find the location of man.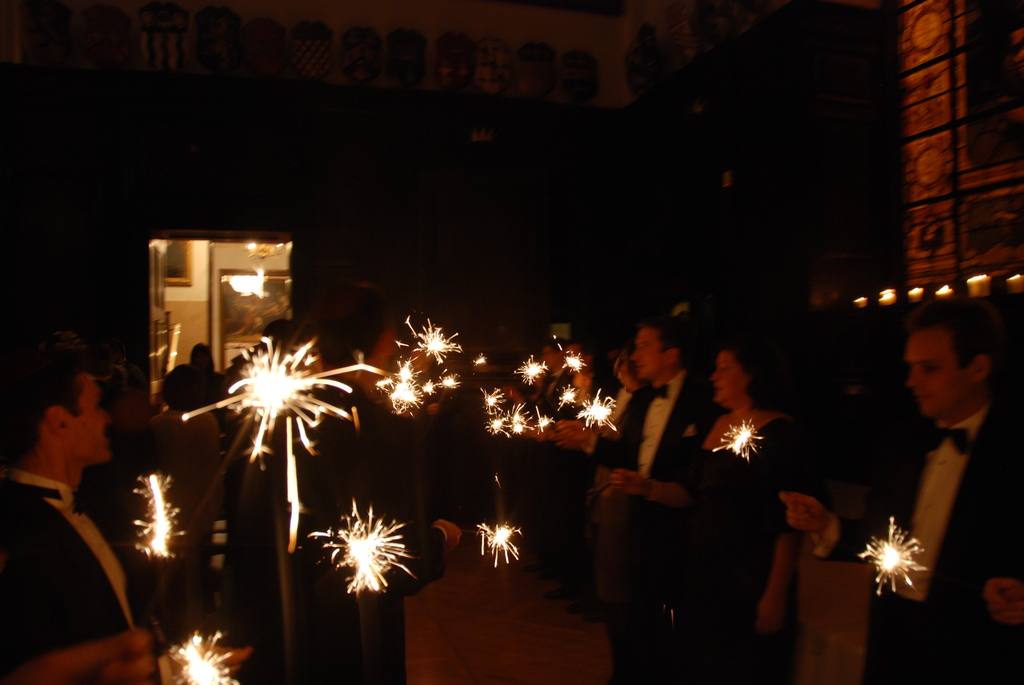
Location: <region>0, 359, 257, 684</region>.
